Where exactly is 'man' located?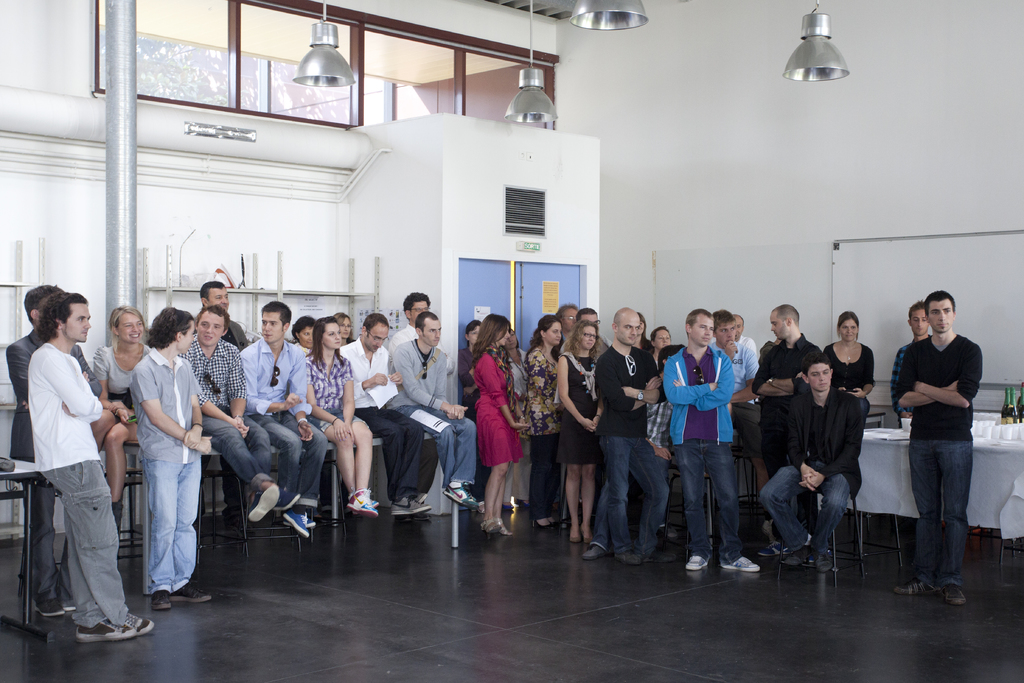
Its bounding box is Rect(600, 309, 665, 561).
